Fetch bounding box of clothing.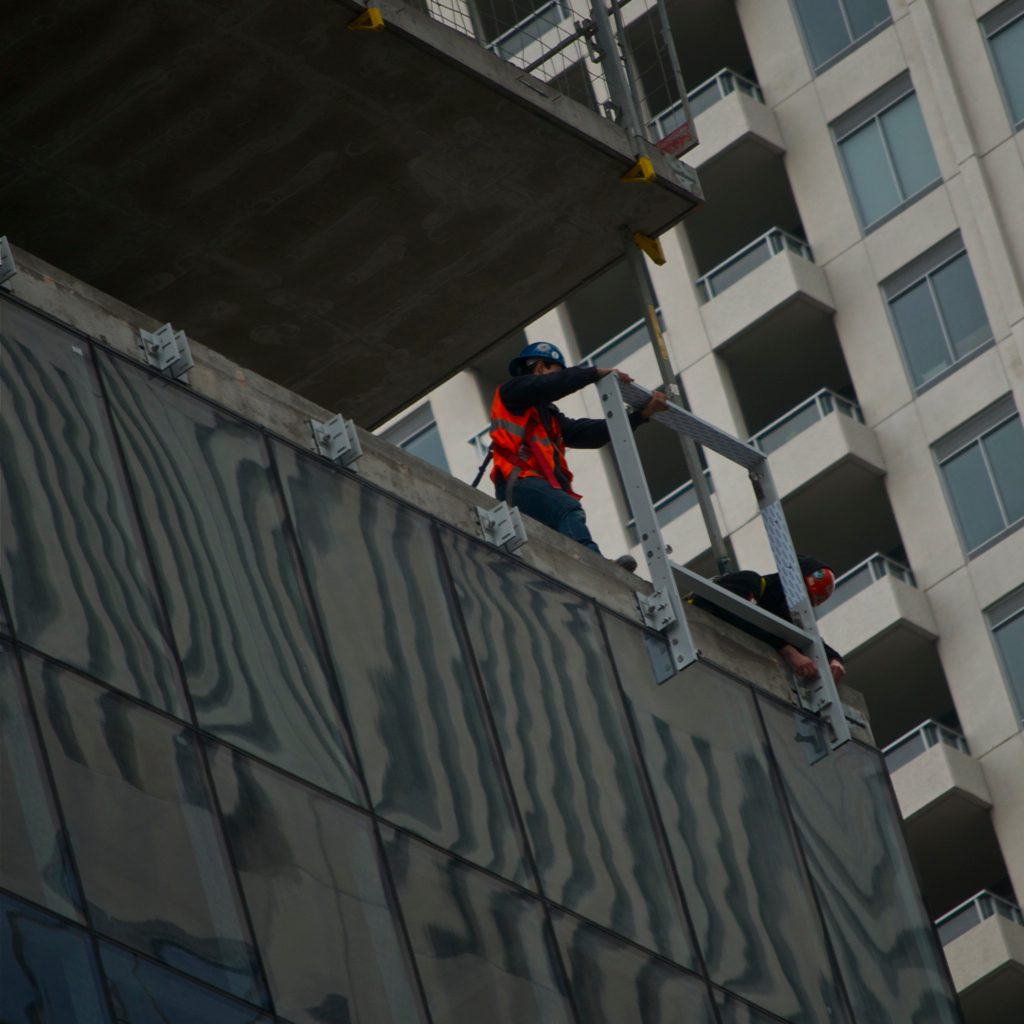
Bbox: (left=718, top=568, right=838, bottom=662).
